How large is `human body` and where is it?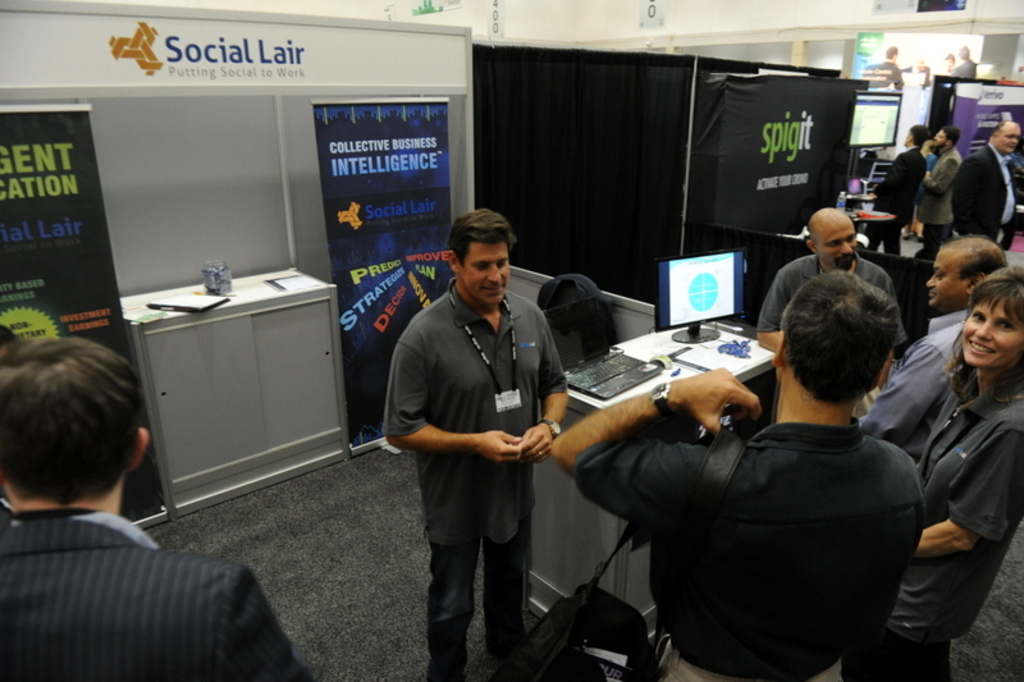
Bounding box: <region>842, 366, 1023, 681</region>.
